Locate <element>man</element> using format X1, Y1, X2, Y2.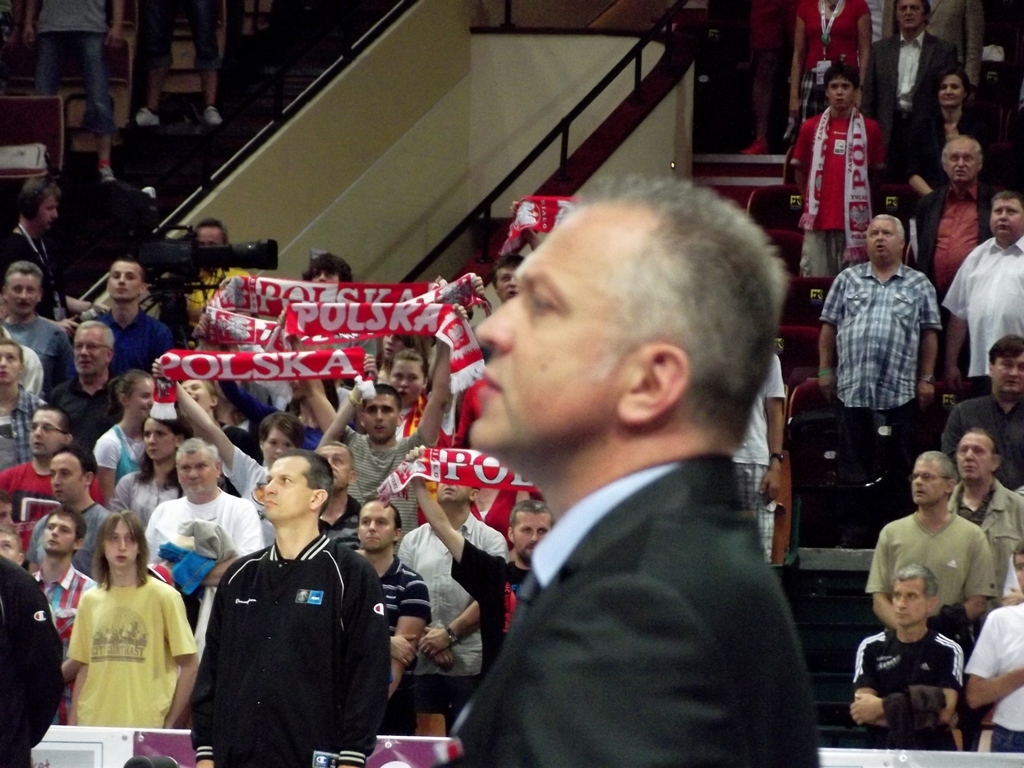
967, 546, 1023, 751.
